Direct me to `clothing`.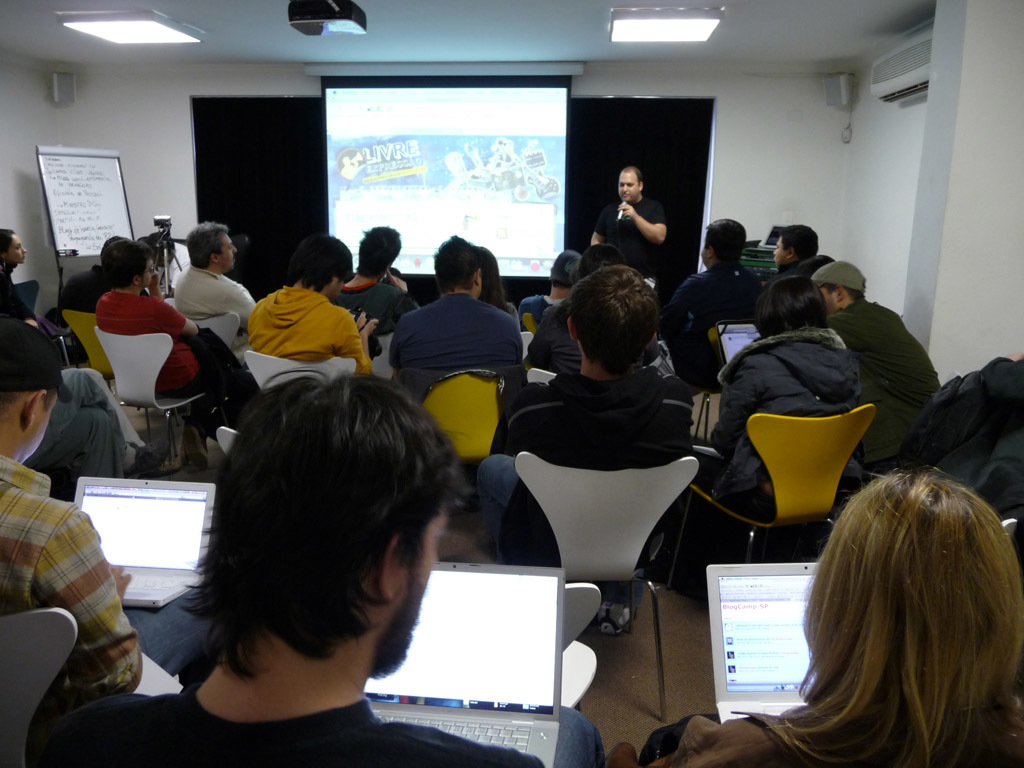
Direction: left=175, top=264, right=264, bottom=323.
